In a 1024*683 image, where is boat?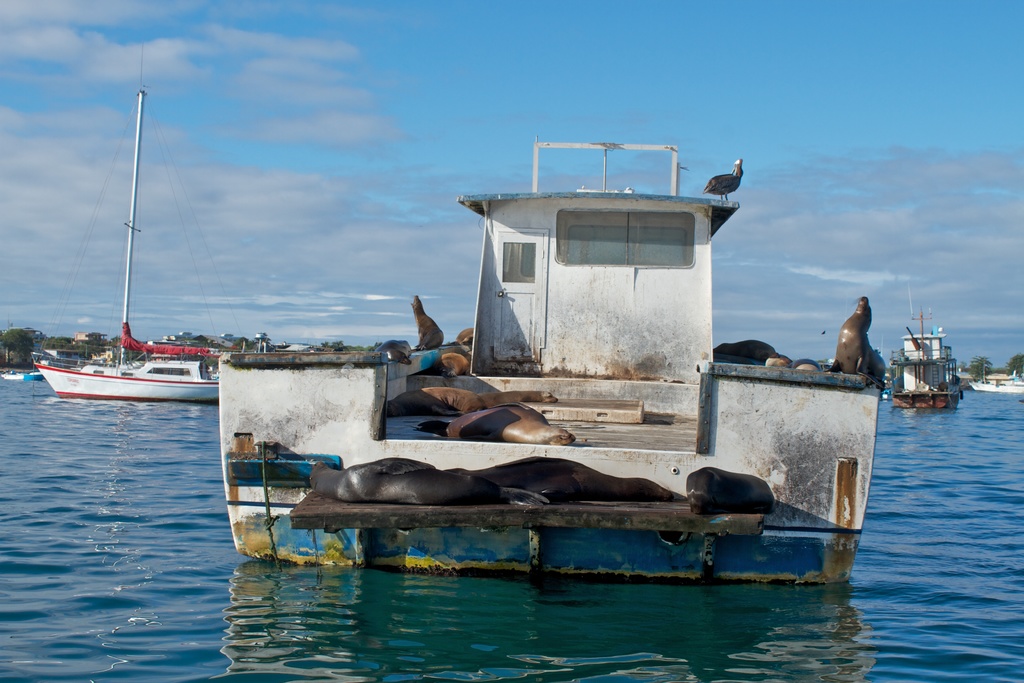
box=[0, 366, 47, 386].
